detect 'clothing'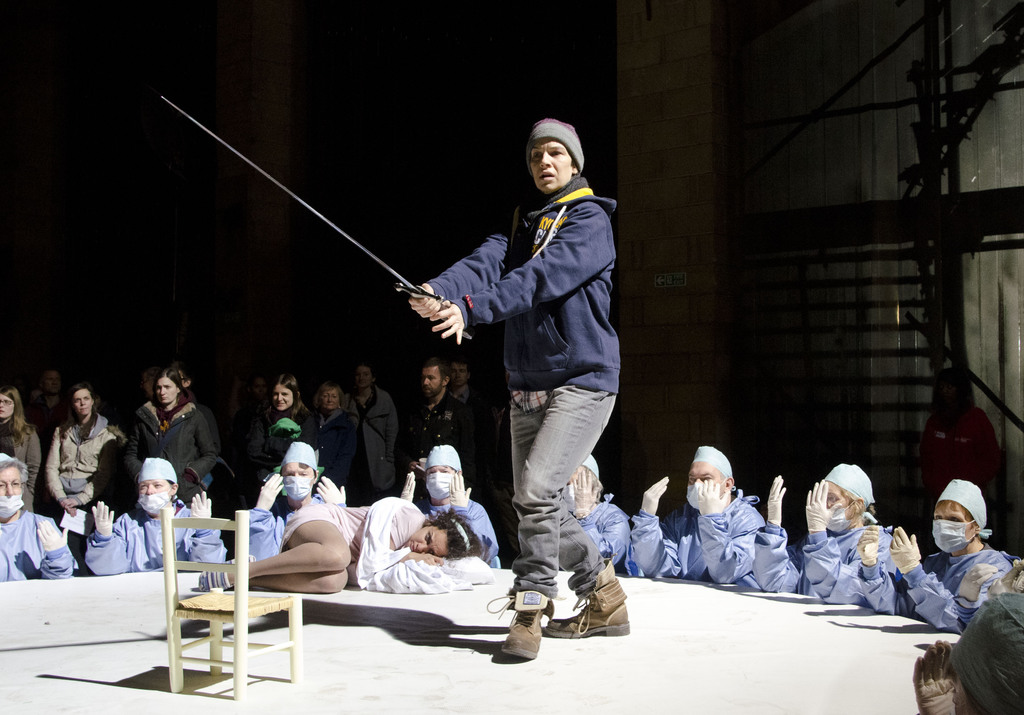
750, 515, 899, 611
